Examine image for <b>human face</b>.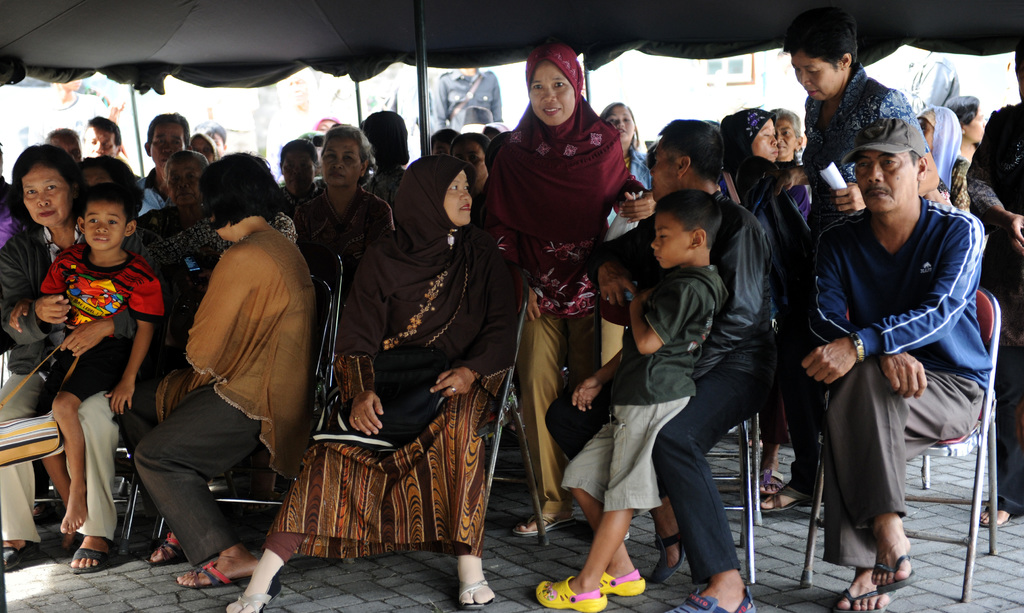
Examination result: [916, 117, 935, 150].
